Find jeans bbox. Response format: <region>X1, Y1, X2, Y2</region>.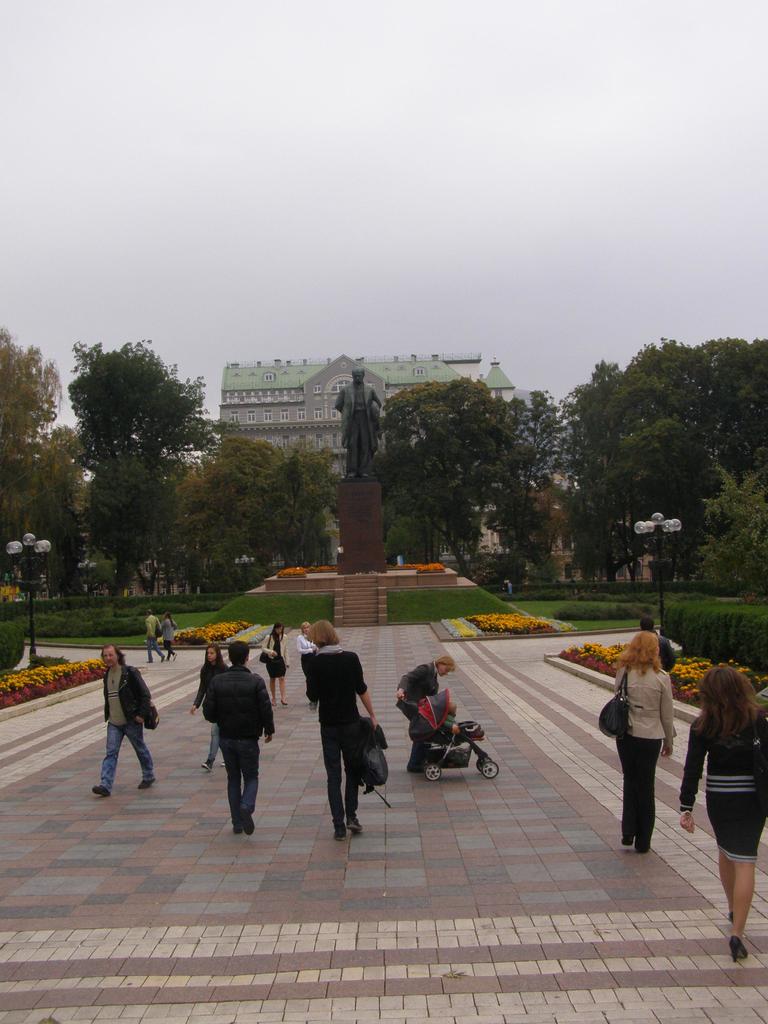
<region>208, 723, 223, 763</region>.
